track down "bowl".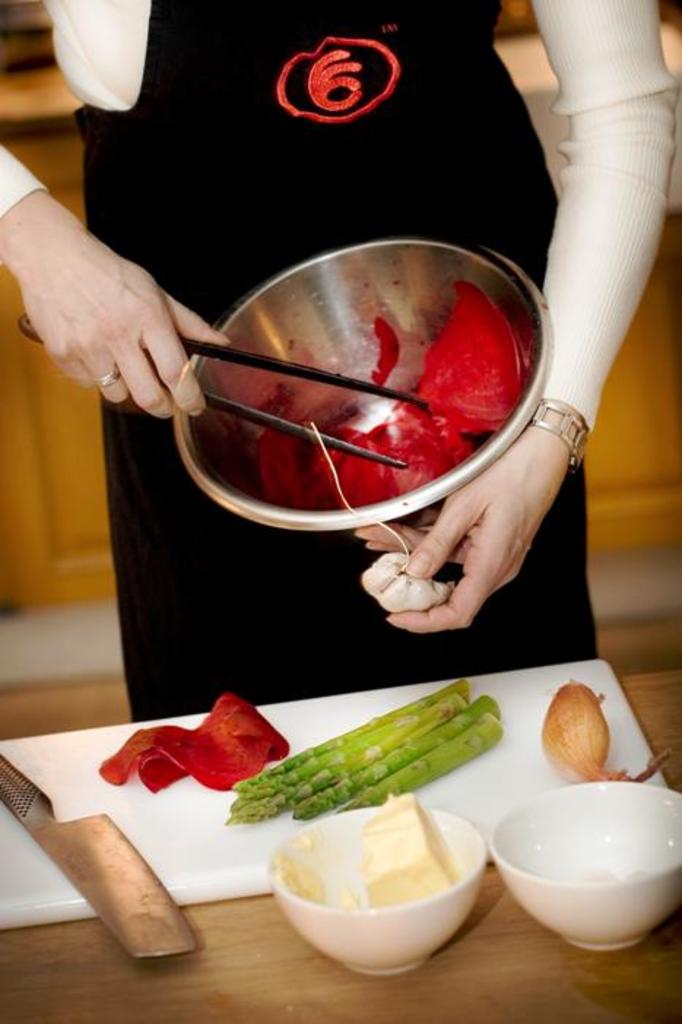
Tracked to [491,779,681,951].
